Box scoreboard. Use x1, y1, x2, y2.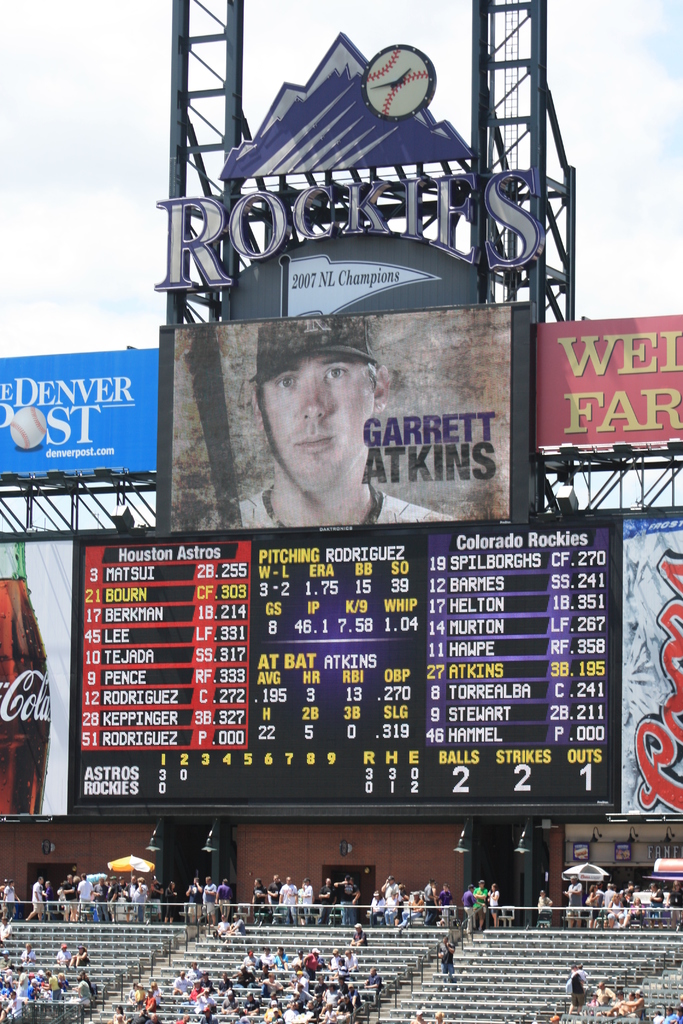
47, 539, 609, 844.
